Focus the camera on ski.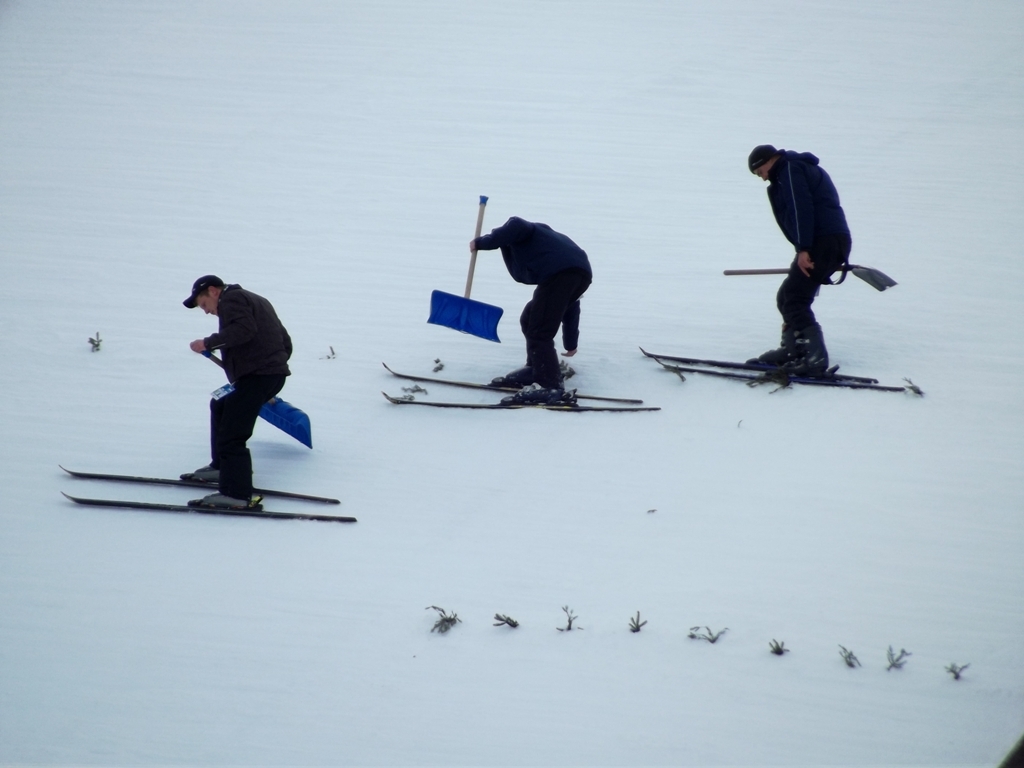
Focus region: box=[377, 391, 658, 407].
